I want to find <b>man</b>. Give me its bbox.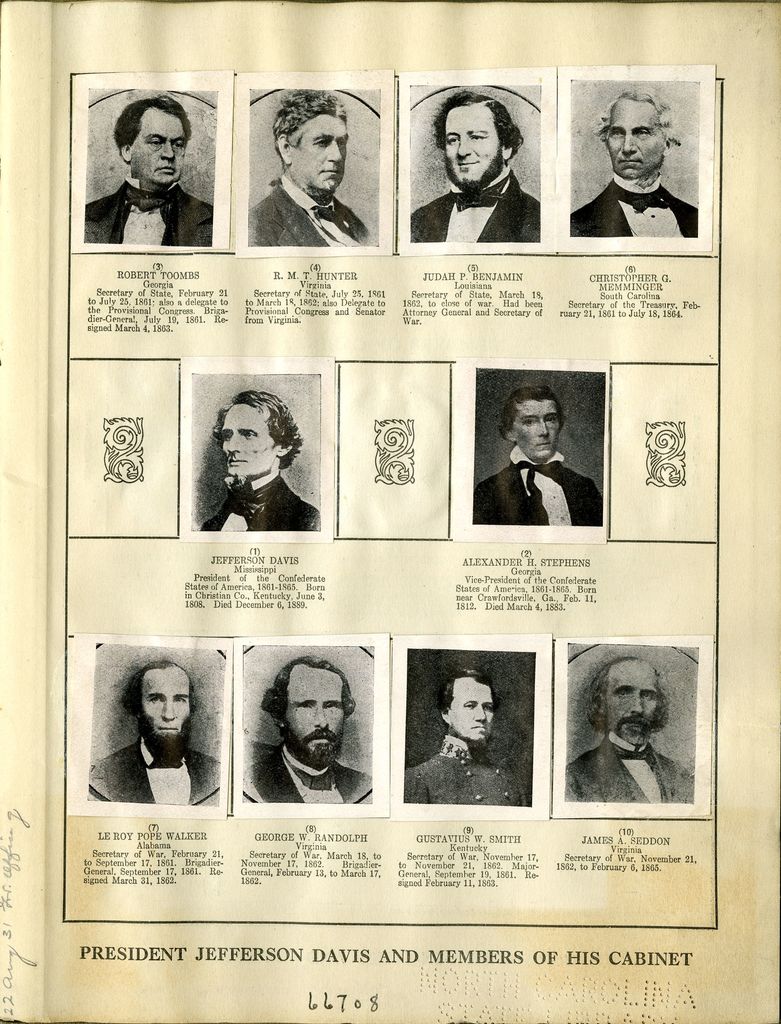
x1=238 y1=652 x2=375 y2=805.
